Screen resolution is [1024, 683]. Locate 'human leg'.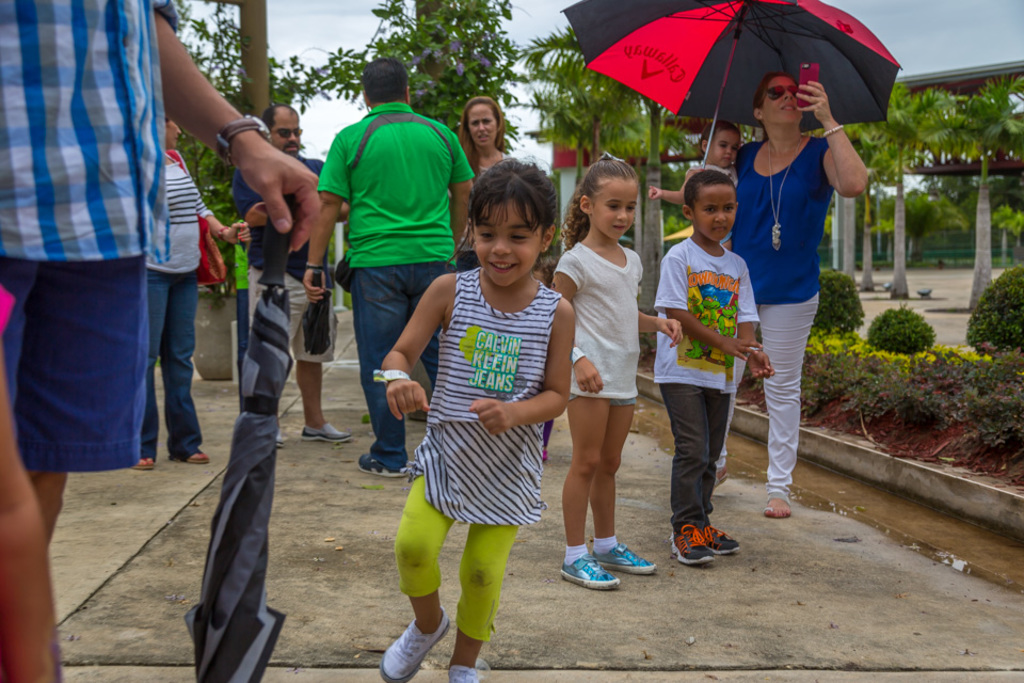
Rect(383, 467, 447, 682).
